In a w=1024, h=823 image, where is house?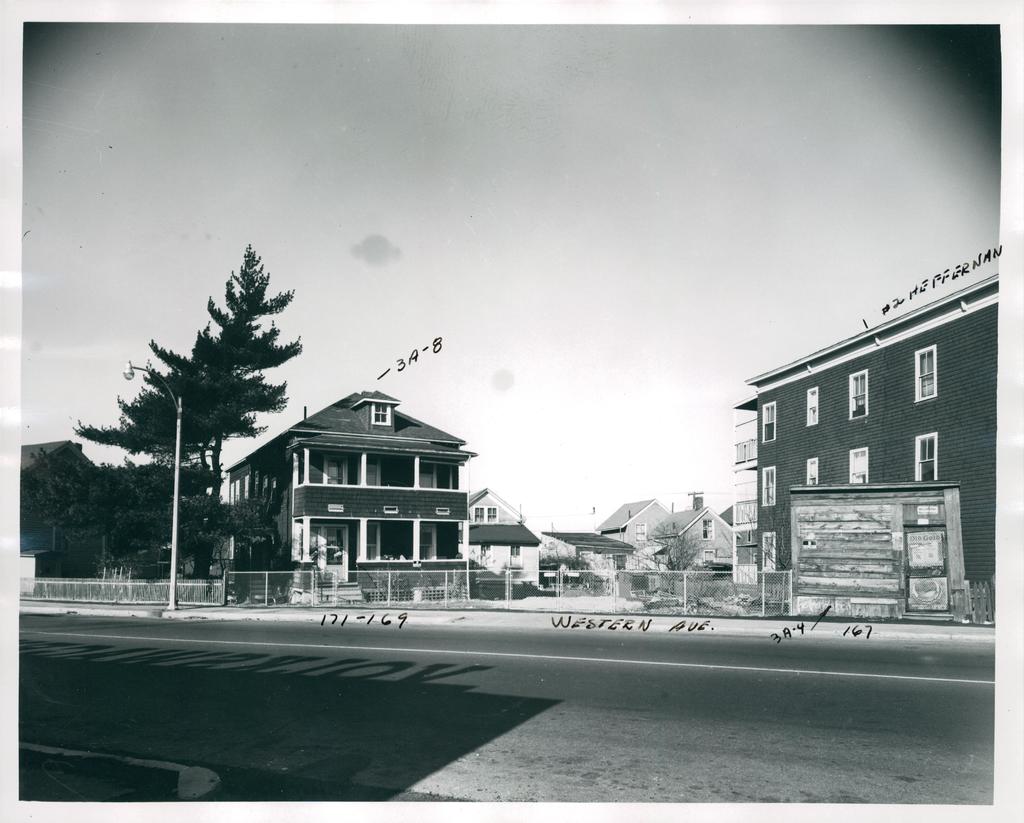
box(545, 532, 632, 600).
